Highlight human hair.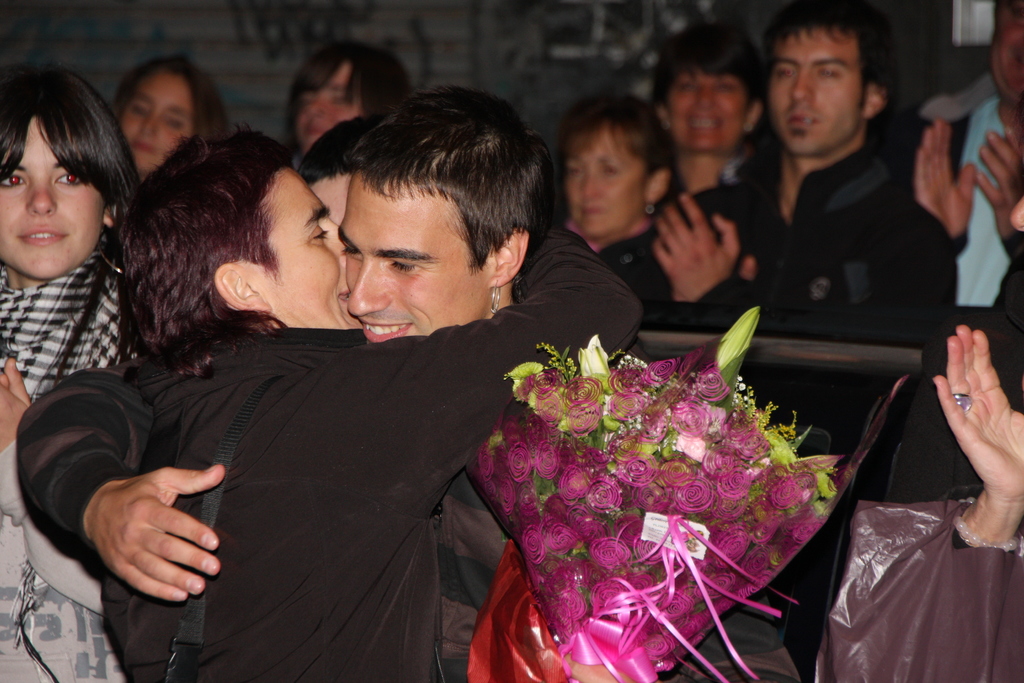
Highlighted region: (left=116, top=123, right=326, bottom=365).
